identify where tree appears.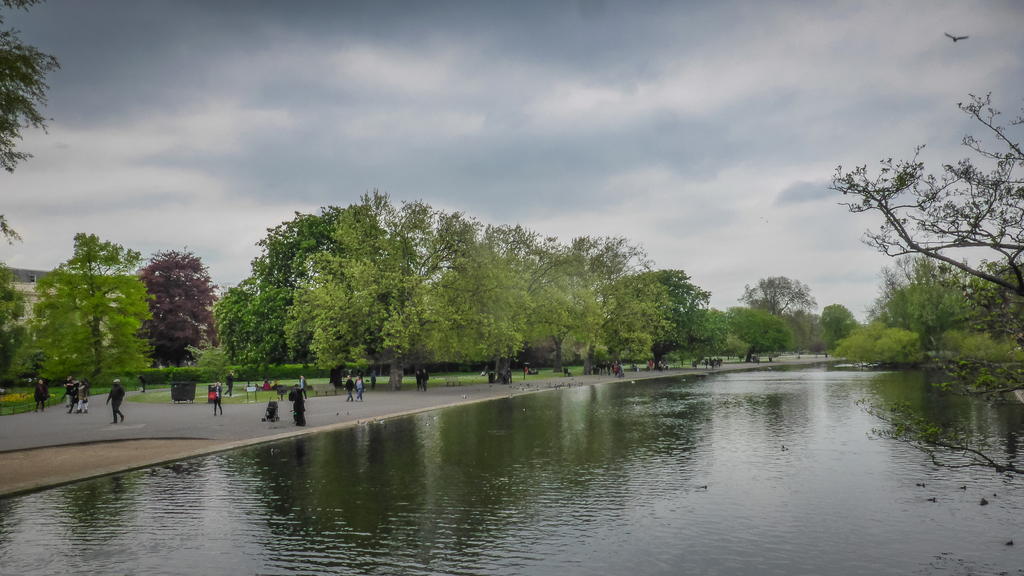
Appears at (left=827, top=90, right=1023, bottom=317).
